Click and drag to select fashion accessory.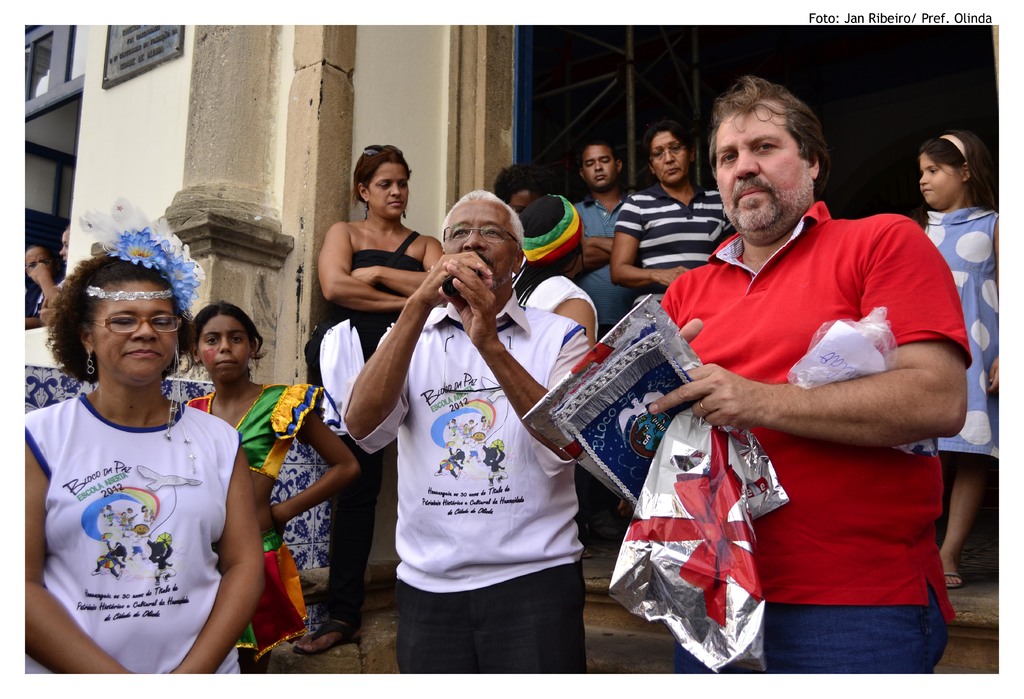
Selection: box(943, 134, 966, 159).
